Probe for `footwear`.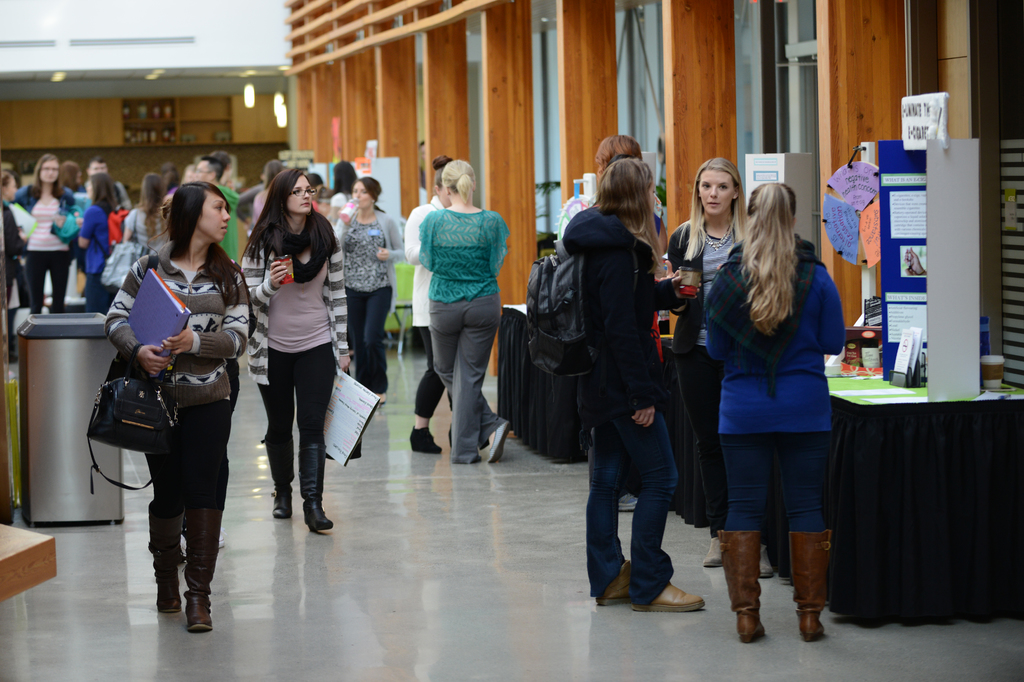
Probe result: [x1=298, y1=440, x2=335, y2=532].
